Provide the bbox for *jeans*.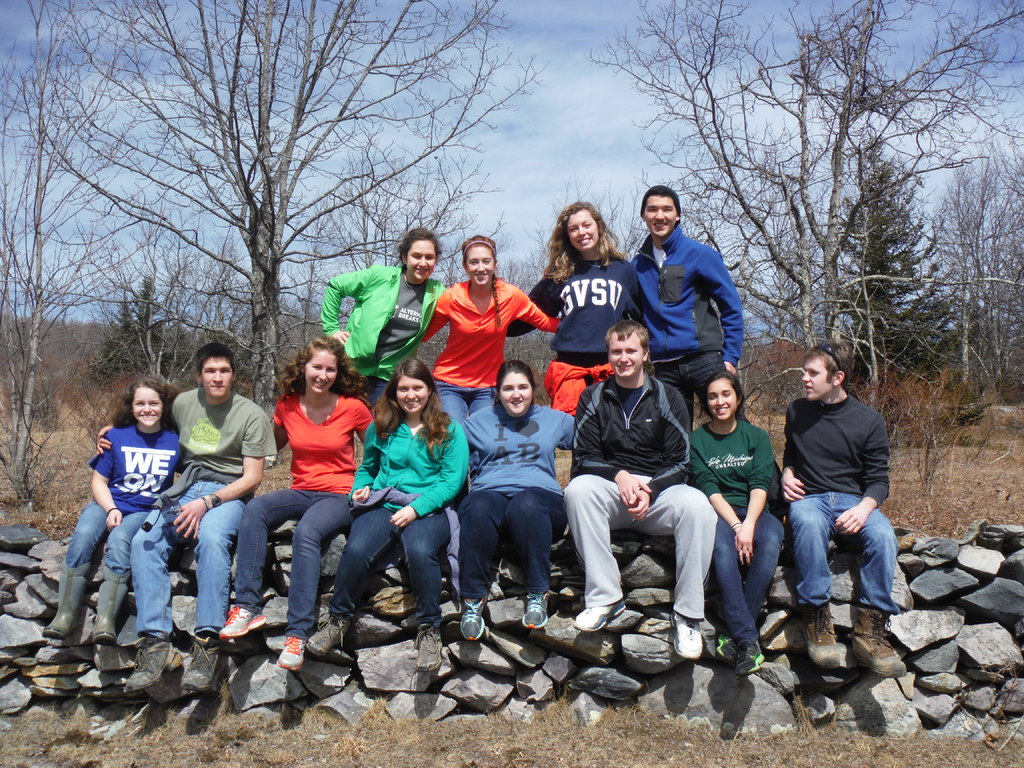
[435,378,497,424].
